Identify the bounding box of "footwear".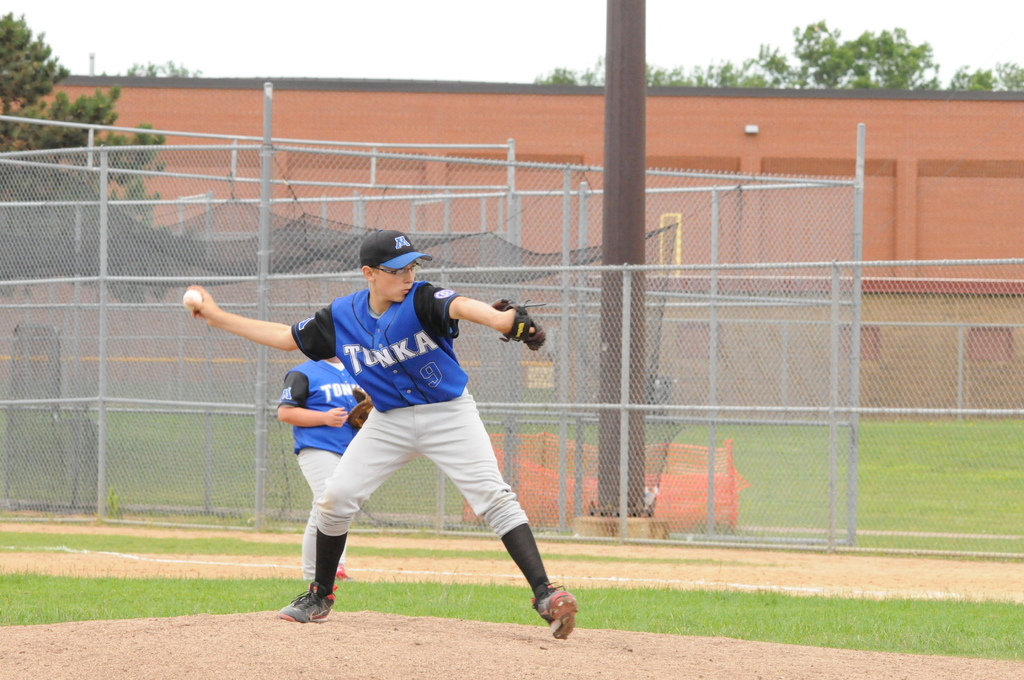
(278,576,343,638).
